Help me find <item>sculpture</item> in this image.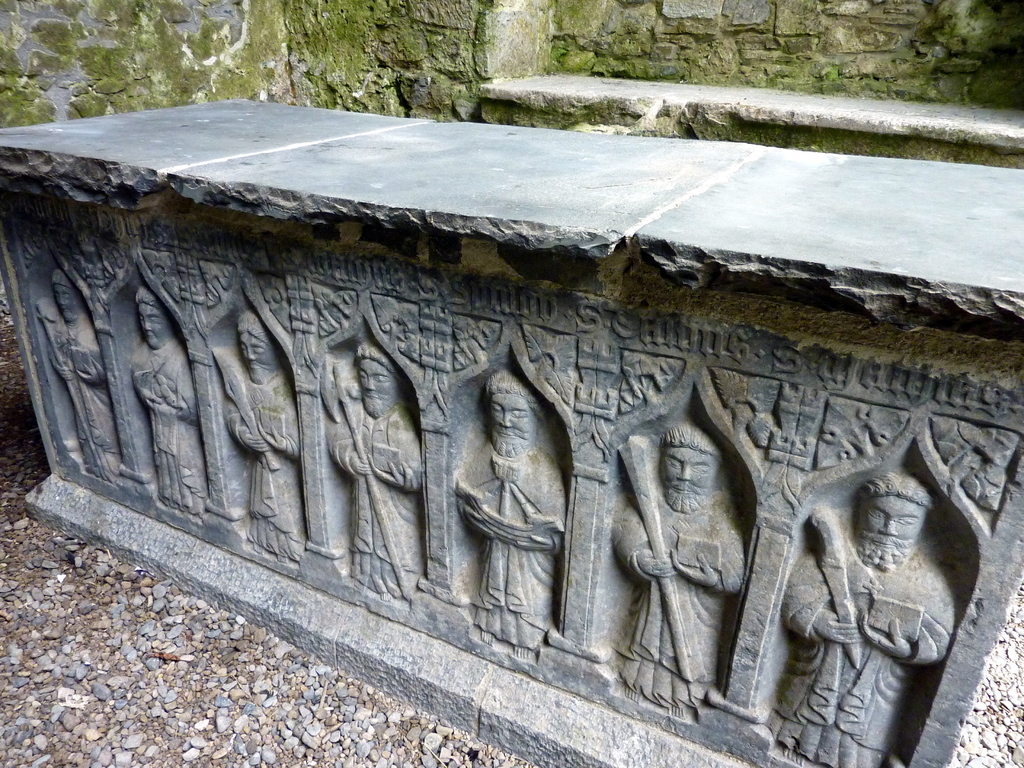
Found it: region(36, 266, 117, 488).
